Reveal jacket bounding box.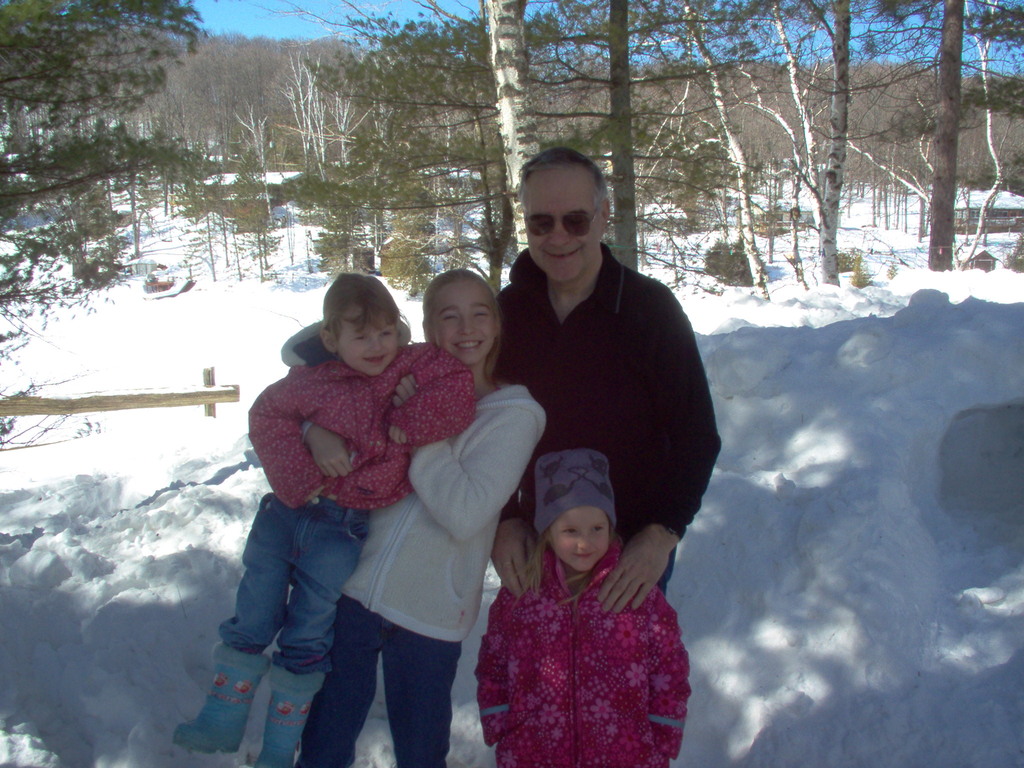
Revealed: left=244, top=316, right=477, bottom=520.
